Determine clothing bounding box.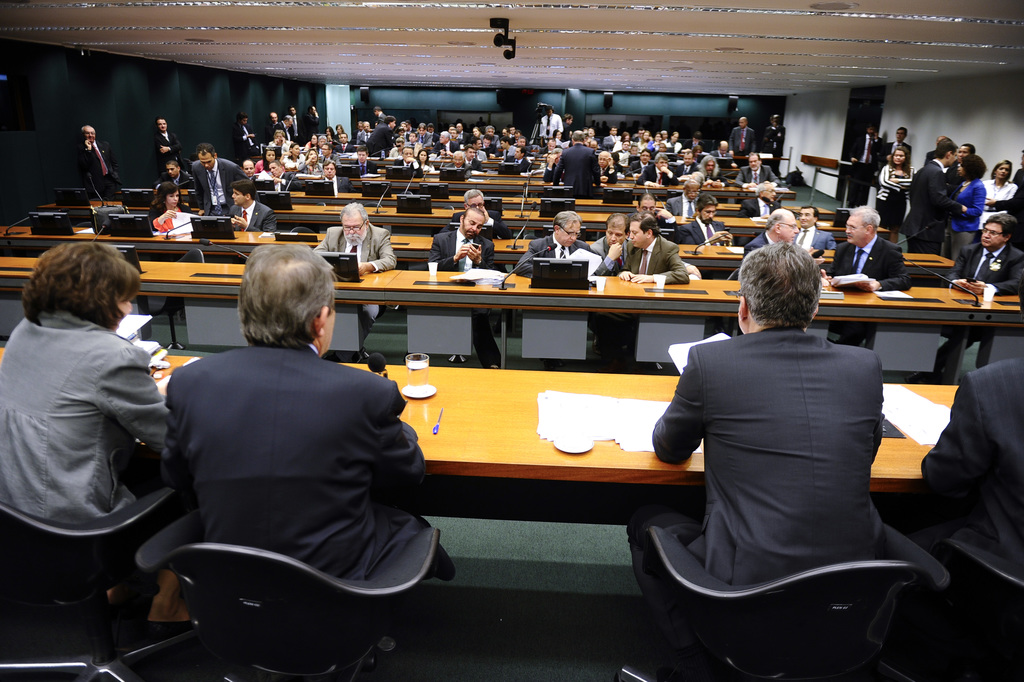
Determined: [left=710, top=145, right=740, bottom=162].
